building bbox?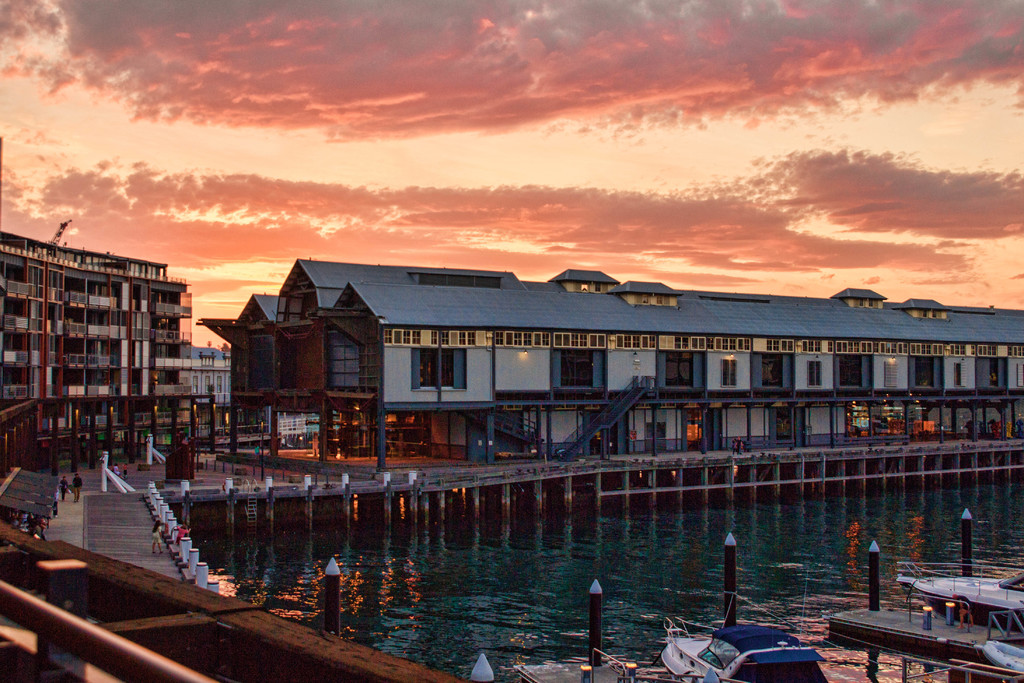
[0, 225, 197, 463]
